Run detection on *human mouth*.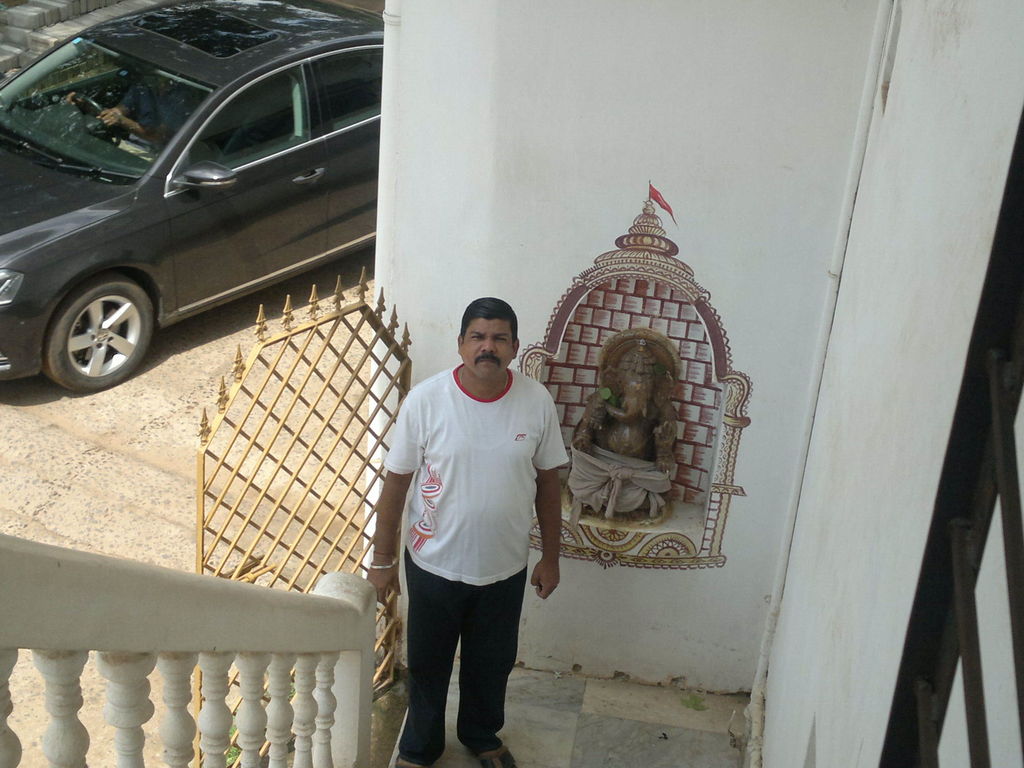
Result: rect(476, 356, 501, 363).
